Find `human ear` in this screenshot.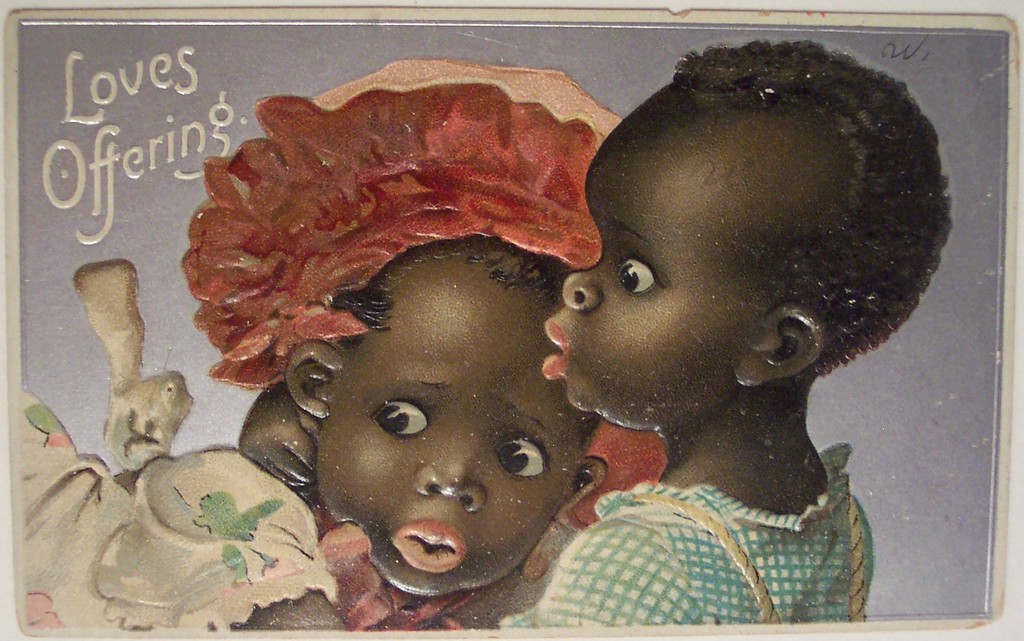
The bounding box for `human ear` is [x1=290, y1=341, x2=341, y2=419].
